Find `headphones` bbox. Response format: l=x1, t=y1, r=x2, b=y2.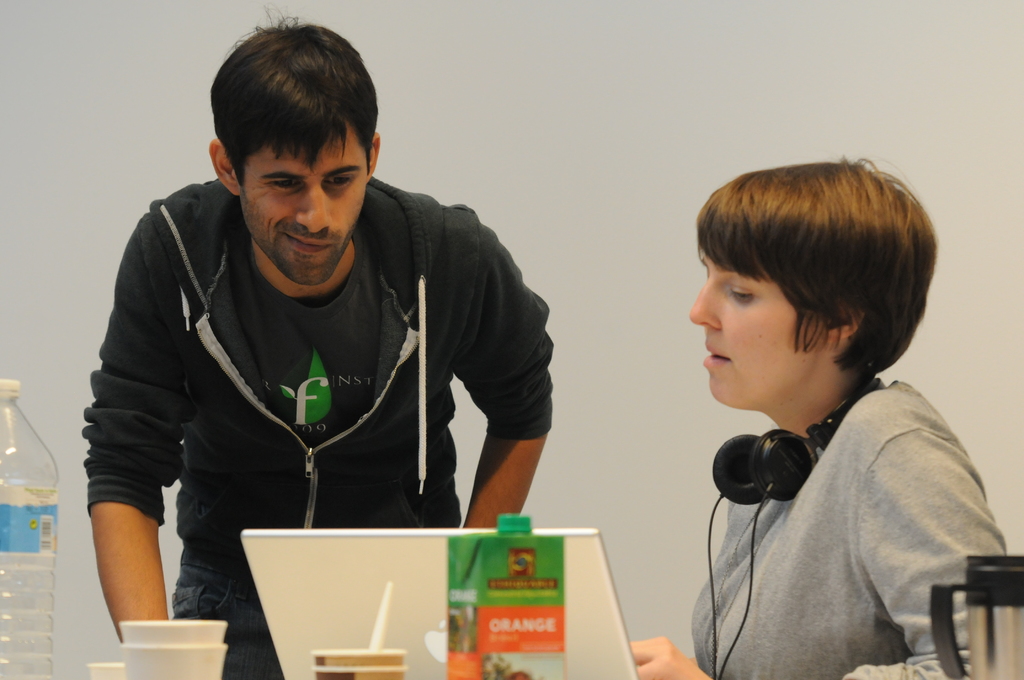
l=708, t=372, r=884, b=505.
